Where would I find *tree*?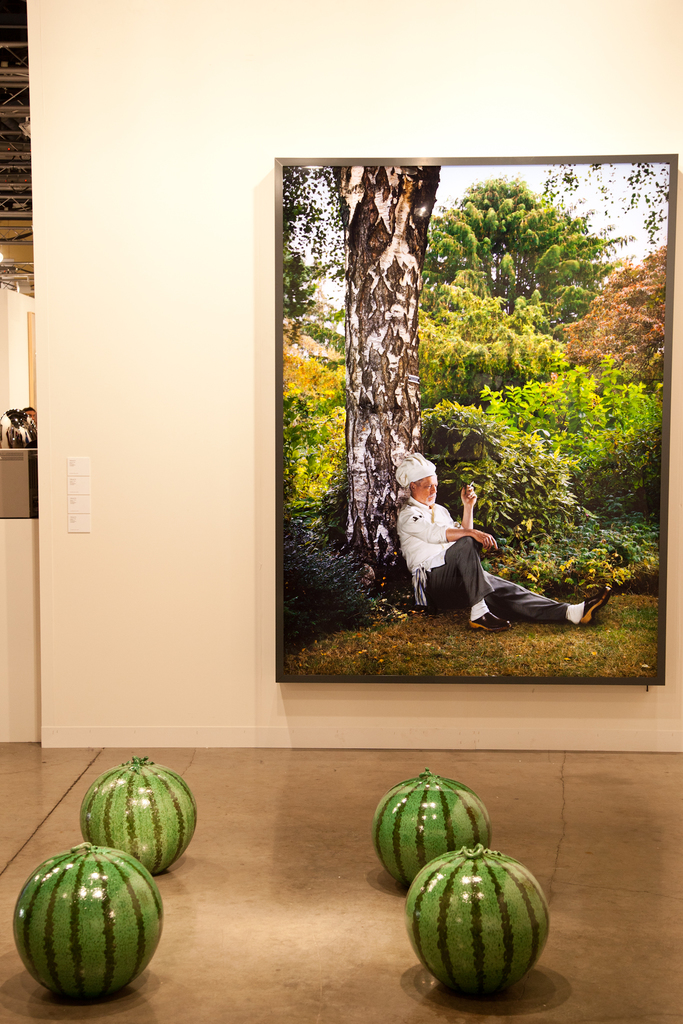
At <box>422,274,568,398</box>.
